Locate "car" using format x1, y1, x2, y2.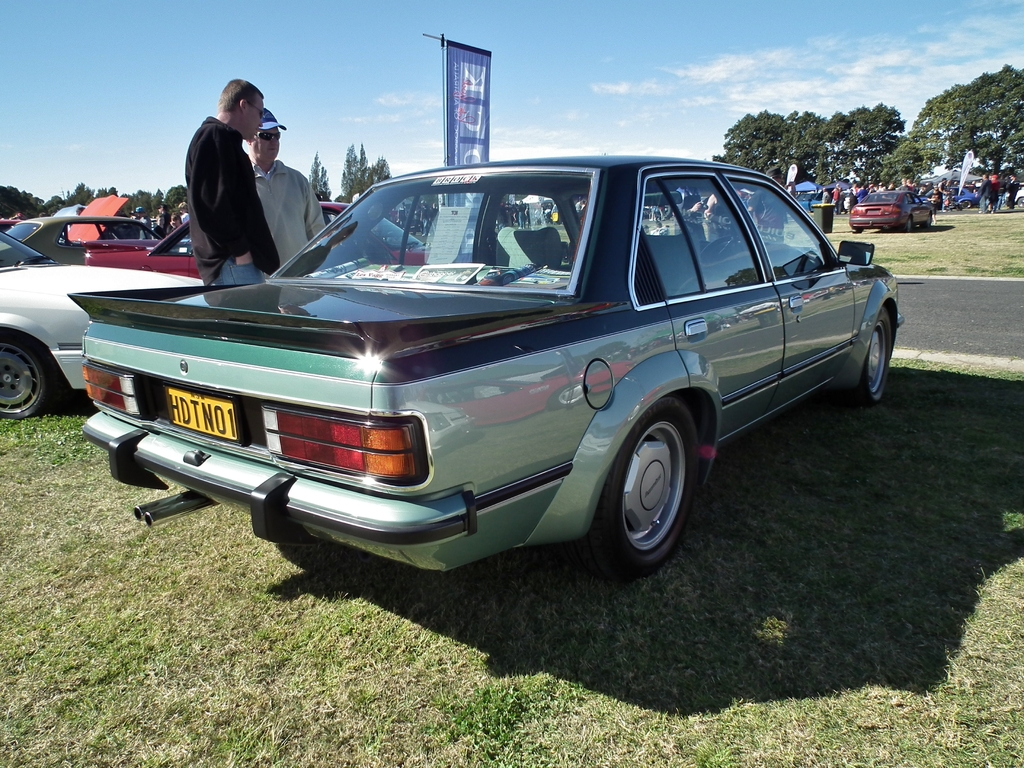
964, 177, 1023, 202.
